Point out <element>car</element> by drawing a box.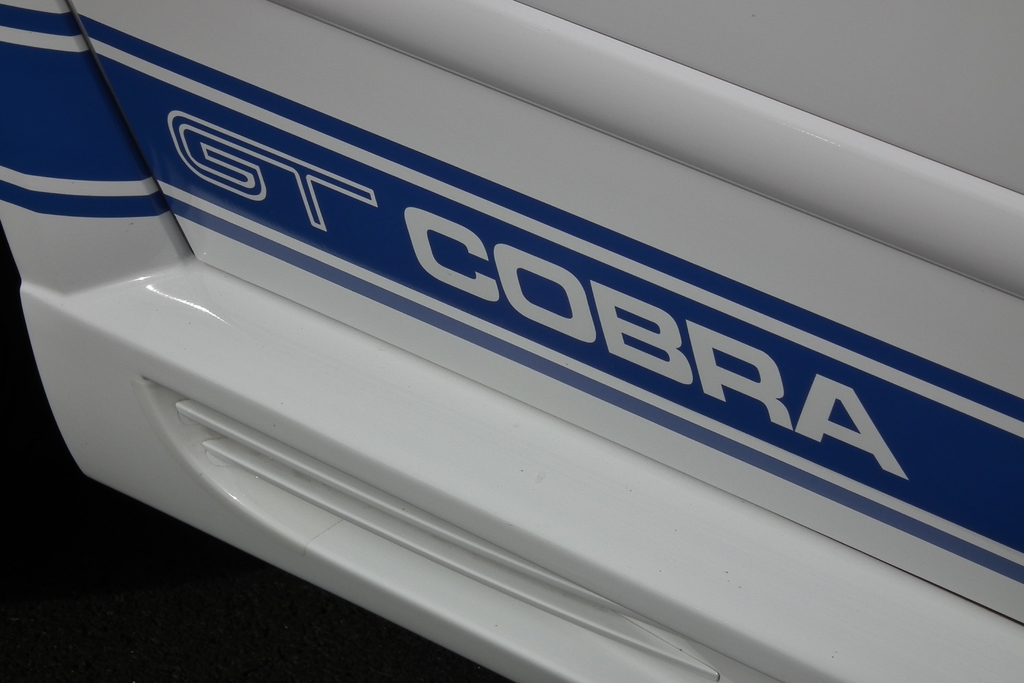
detection(0, 0, 1023, 682).
